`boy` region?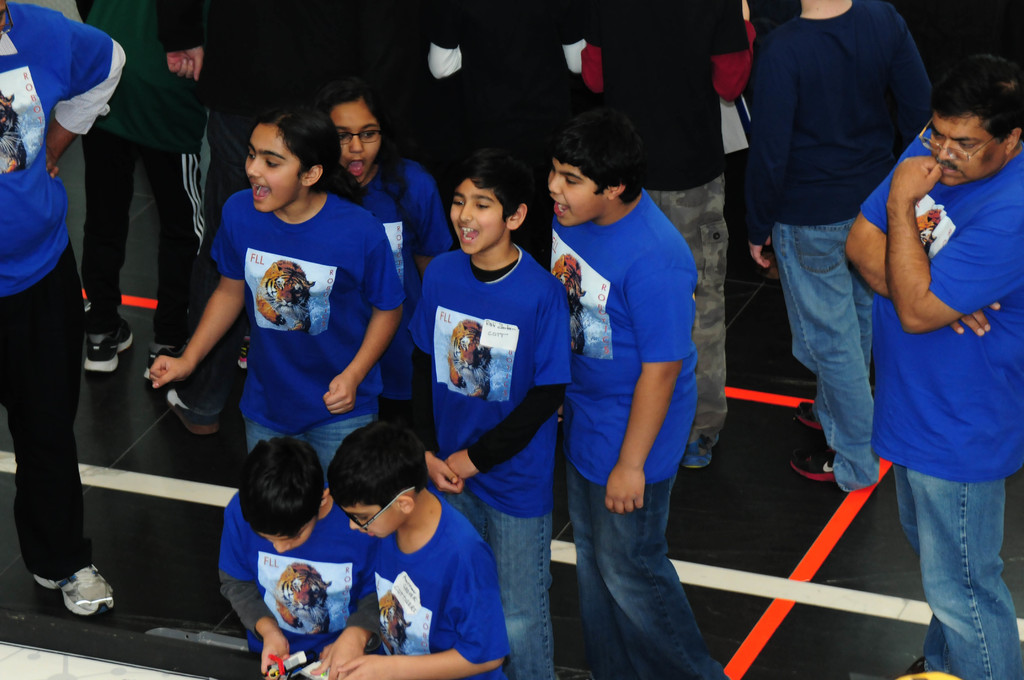
box(410, 151, 575, 679)
